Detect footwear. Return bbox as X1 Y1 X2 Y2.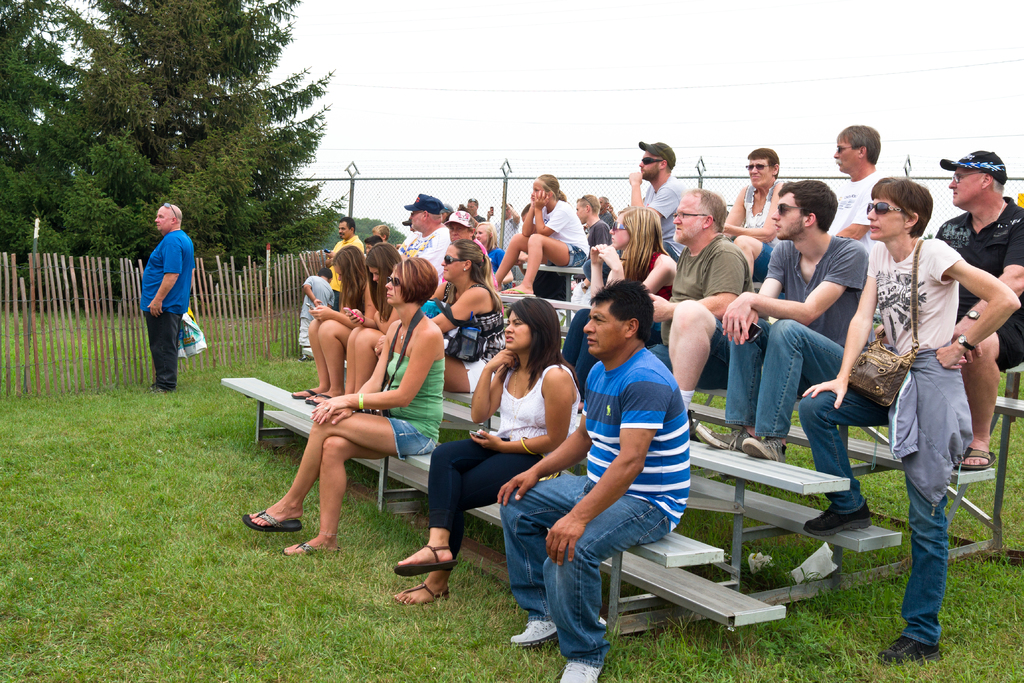
740 431 789 462.
